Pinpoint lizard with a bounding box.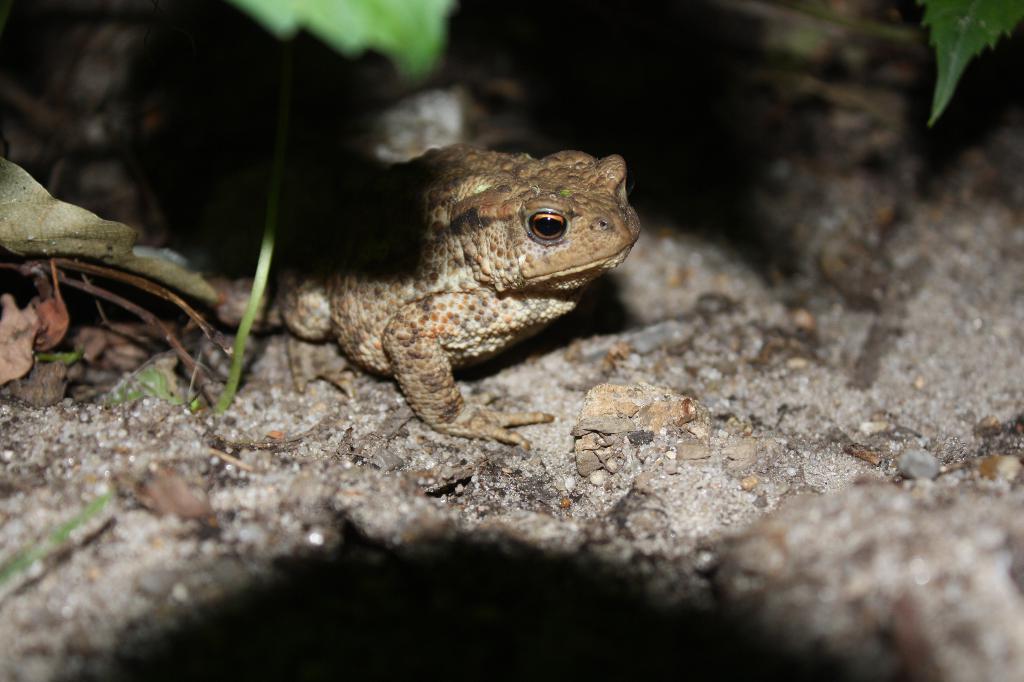
204, 152, 623, 476.
